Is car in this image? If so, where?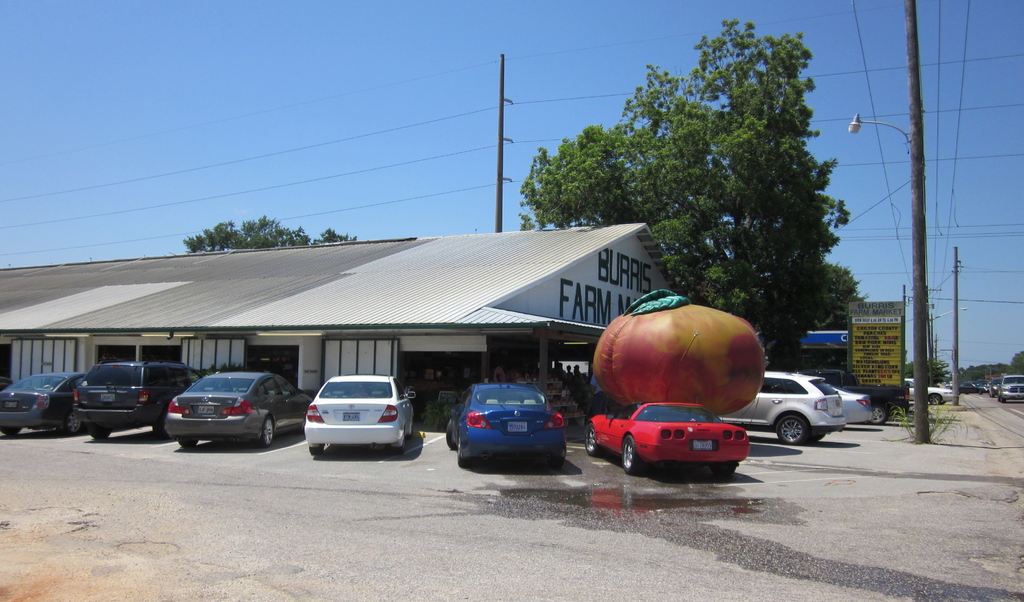
Yes, at {"x1": 0, "y1": 367, "x2": 82, "y2": 444}.
